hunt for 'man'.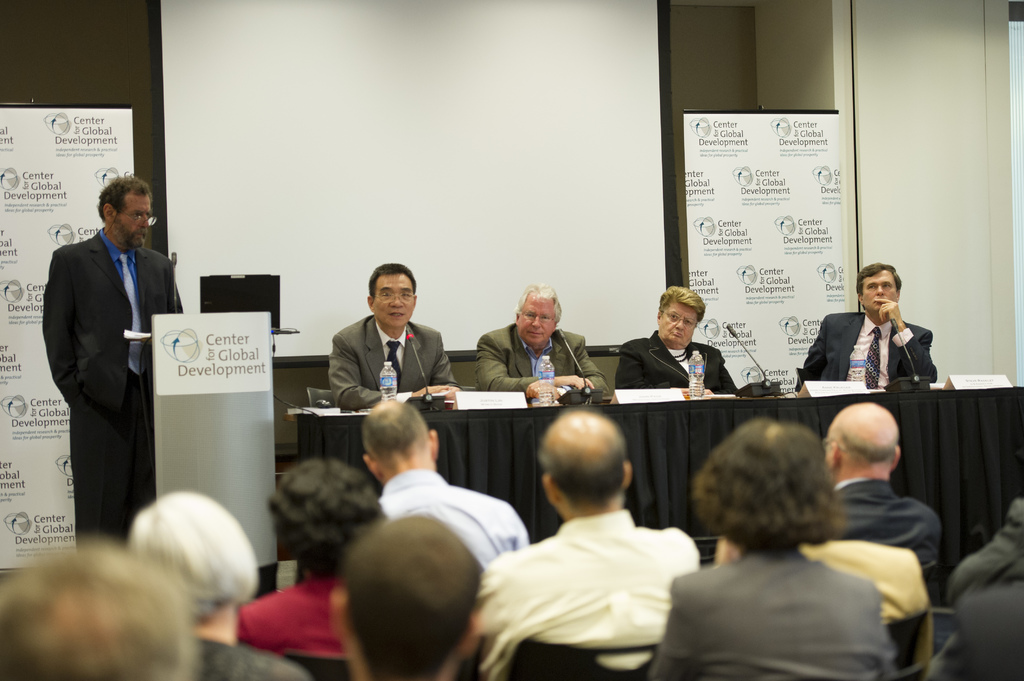
Hunted down at pyautogui.locateOnScreen(796, 260, 935, 396).
